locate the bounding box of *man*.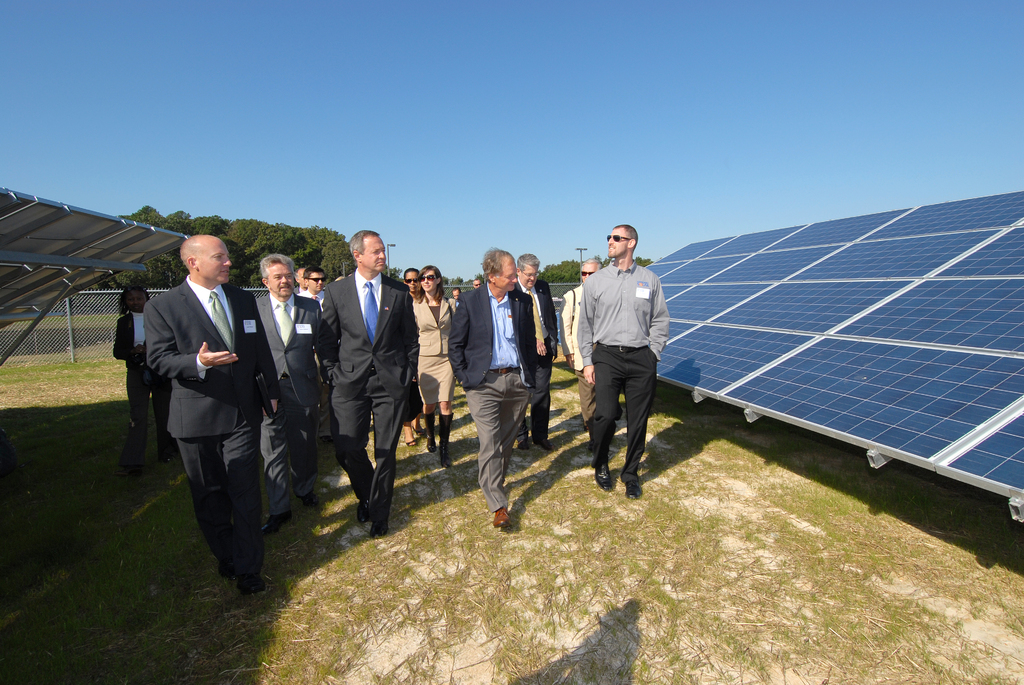
Bounding box: Rect(303, 271, 328, 306).
